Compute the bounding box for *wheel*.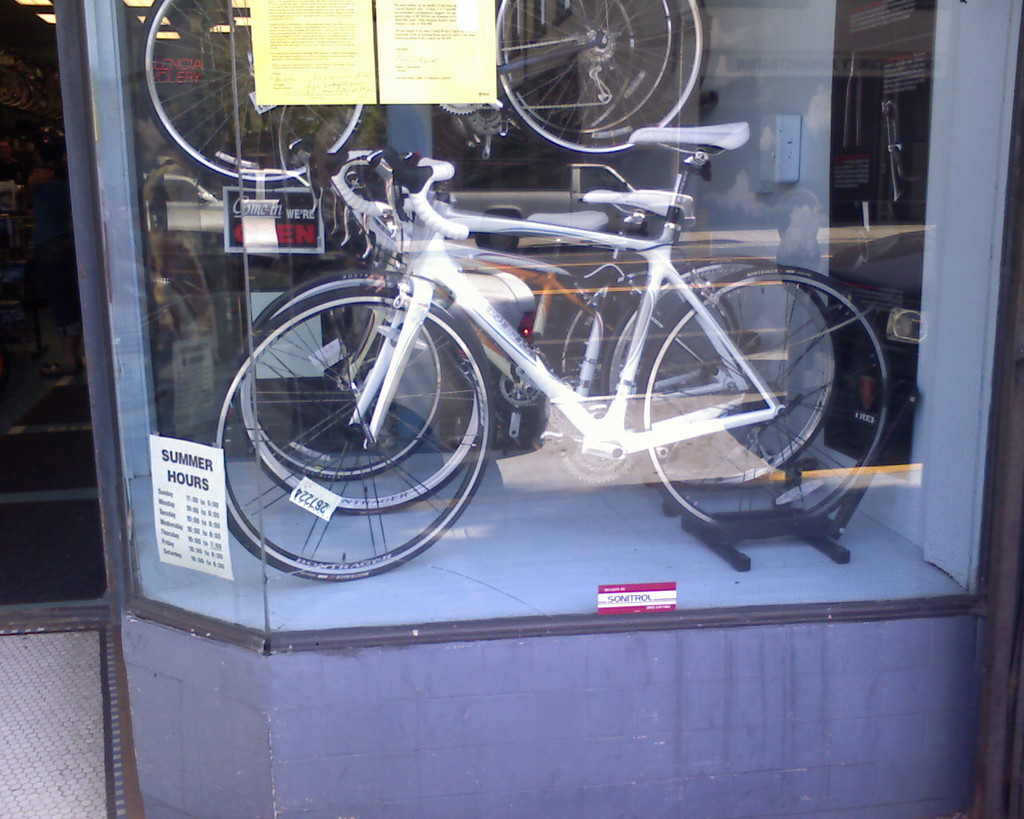
x1=131 y1=0 x2=379 y2=192.
